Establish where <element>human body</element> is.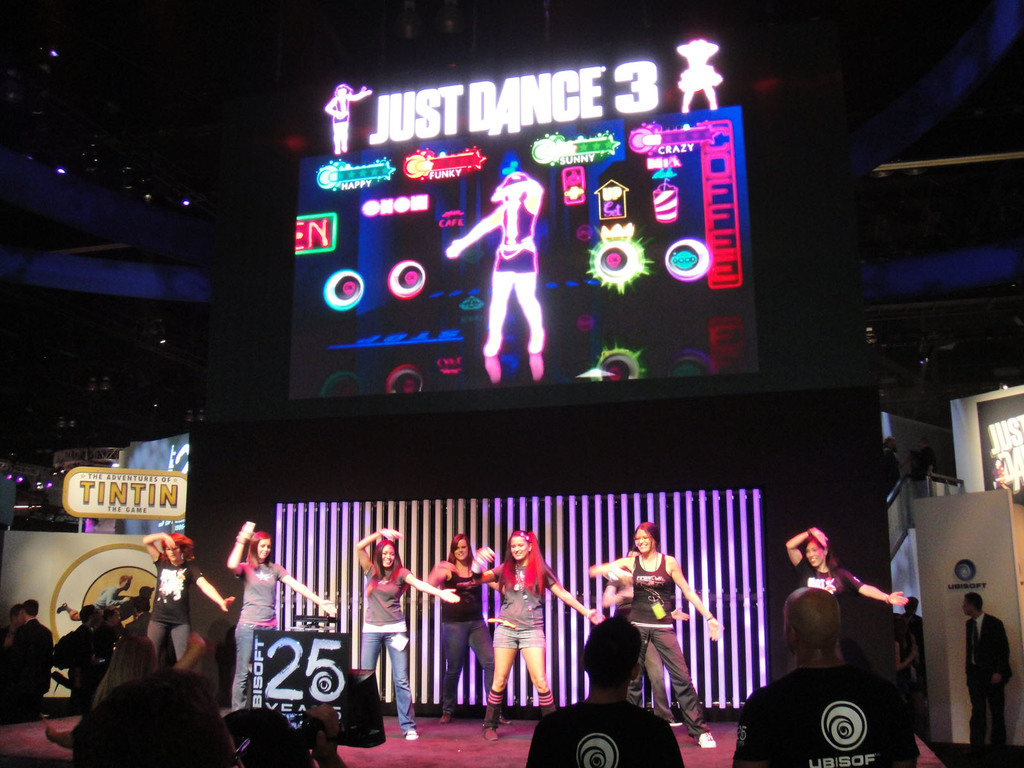
Established at crop(155, 532, 232, 673).
